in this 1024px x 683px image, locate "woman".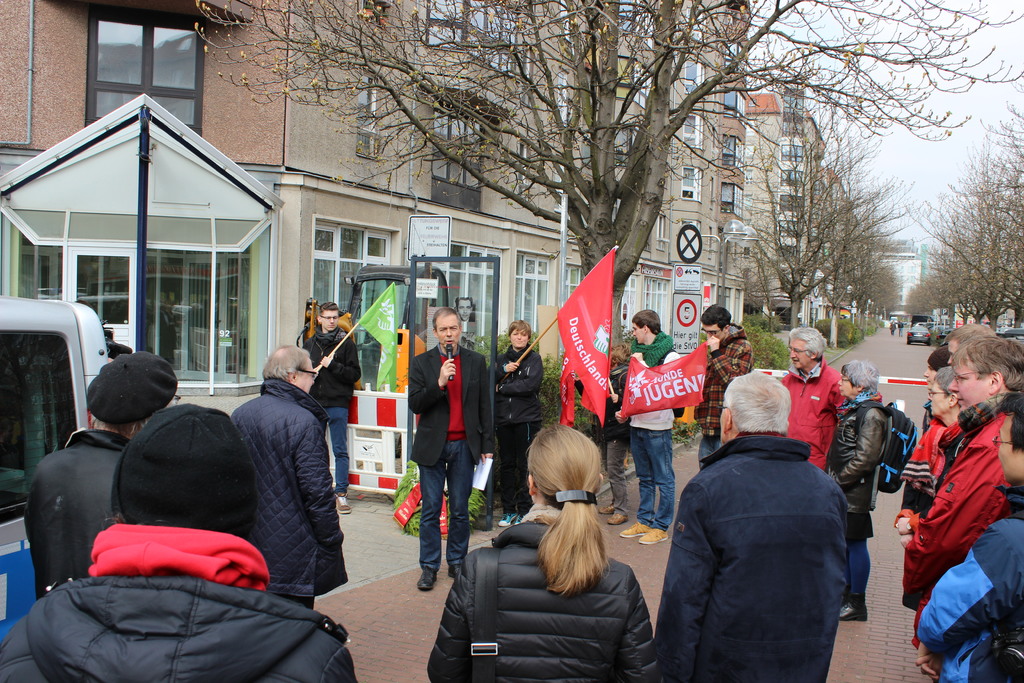
Bounding box: l=572, t=342, r=631, b=525.
